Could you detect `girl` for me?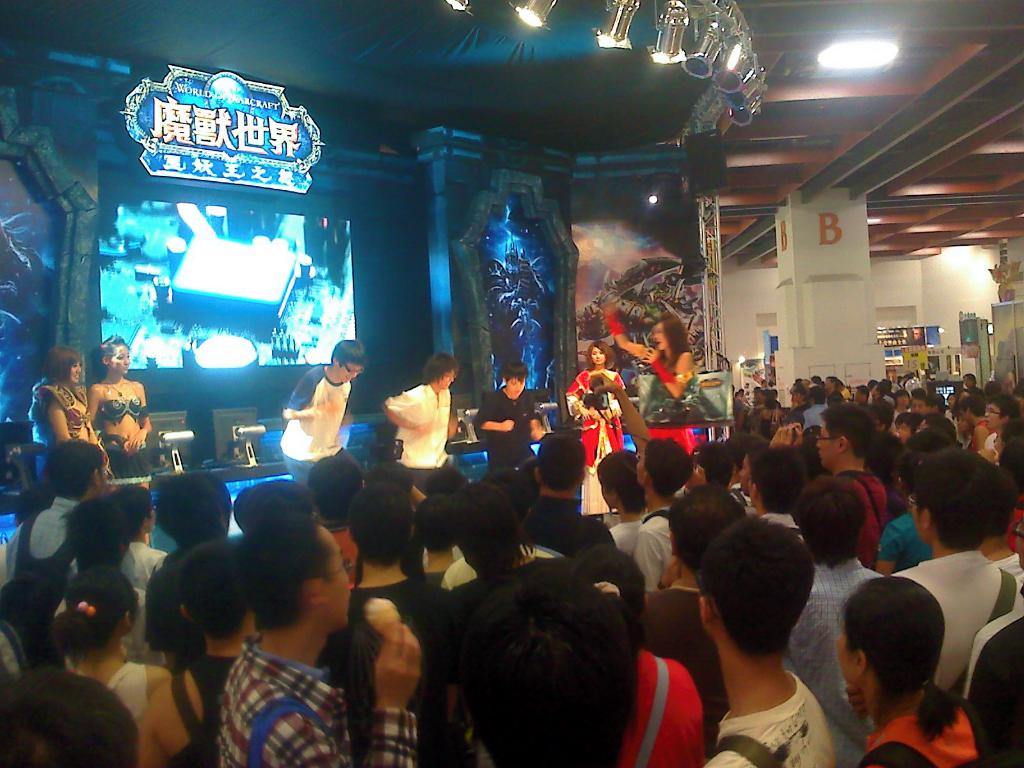
Detection result: 86:337:154:487.
